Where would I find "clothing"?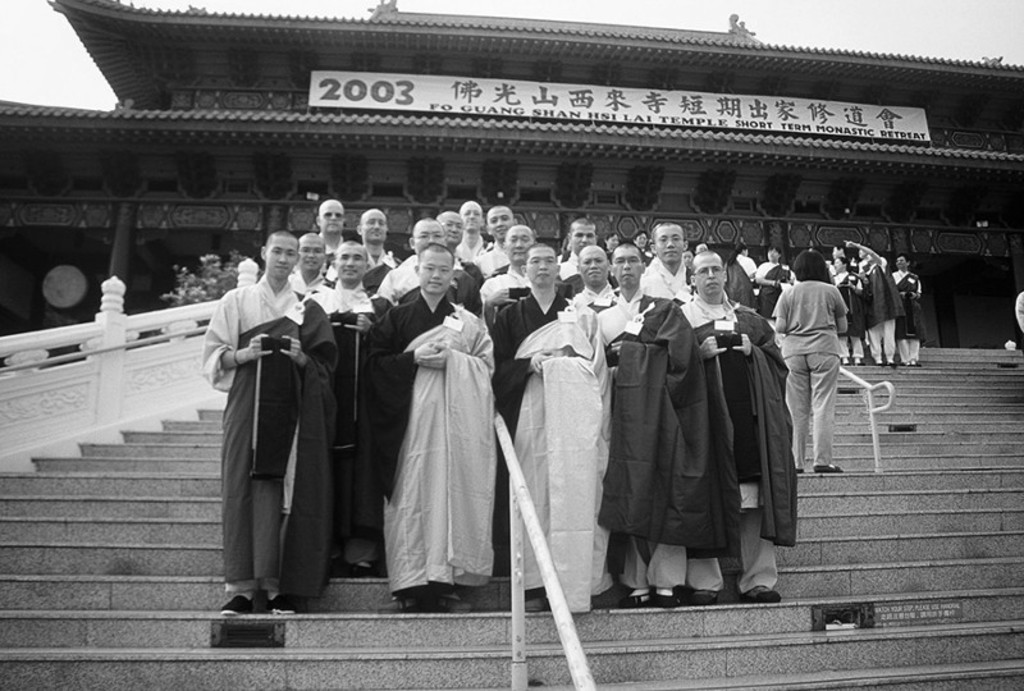
At (left=362, top=244, right=402, bottom=305).
